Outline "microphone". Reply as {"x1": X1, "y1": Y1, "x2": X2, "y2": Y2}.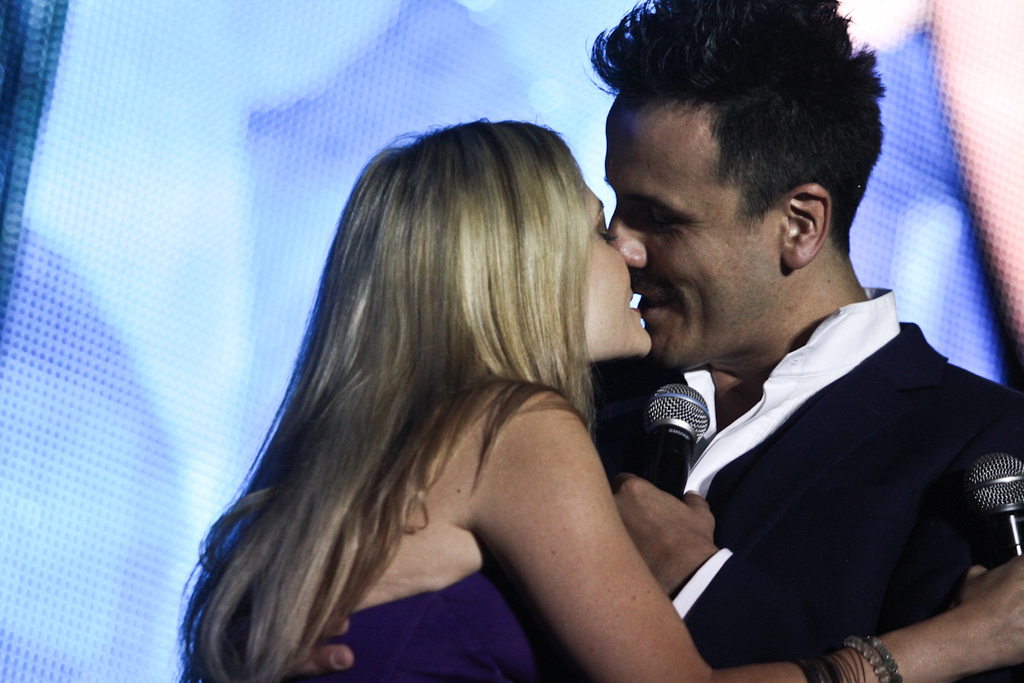
{"x1": 643, "y1": 378, "x2": 710, "y2": 504}.
